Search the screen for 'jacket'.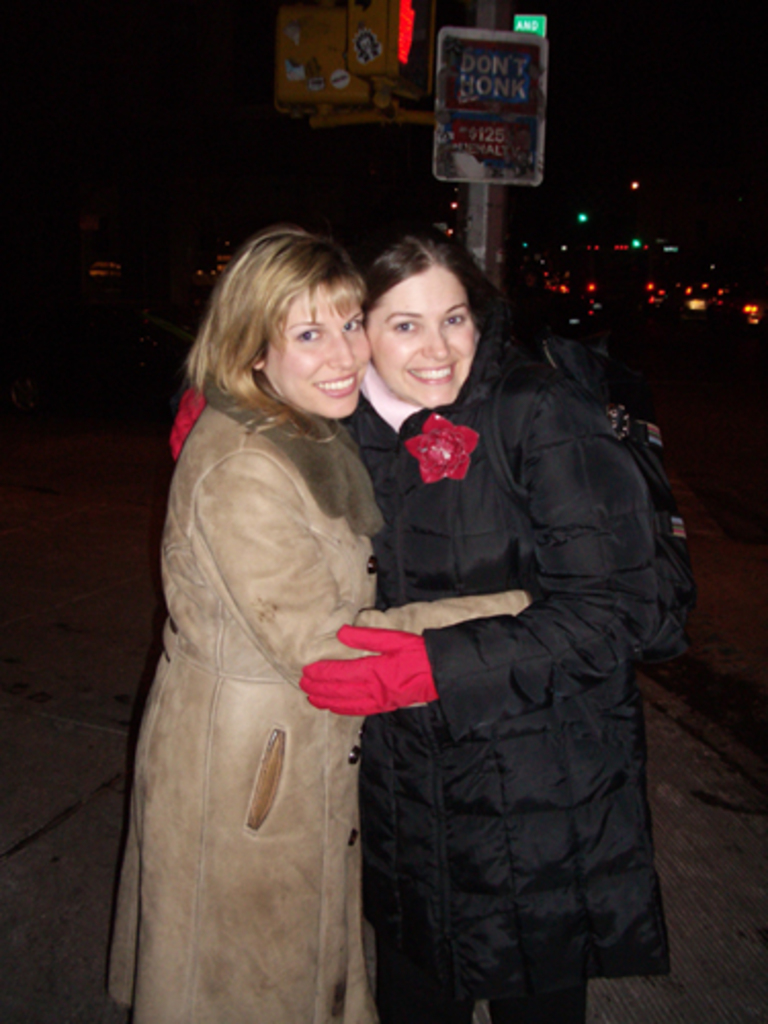
Found at [left=115, top=367, right=528, bottom=1020].
